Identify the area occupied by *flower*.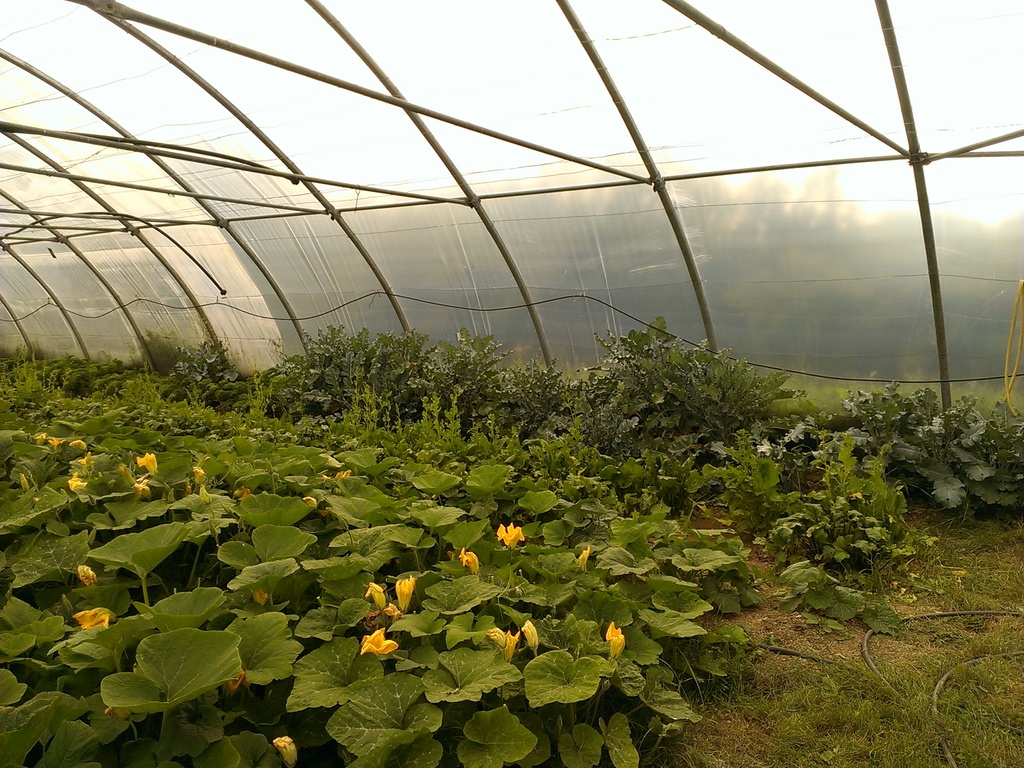
Area: BBox(494, 521, 526, 549).
